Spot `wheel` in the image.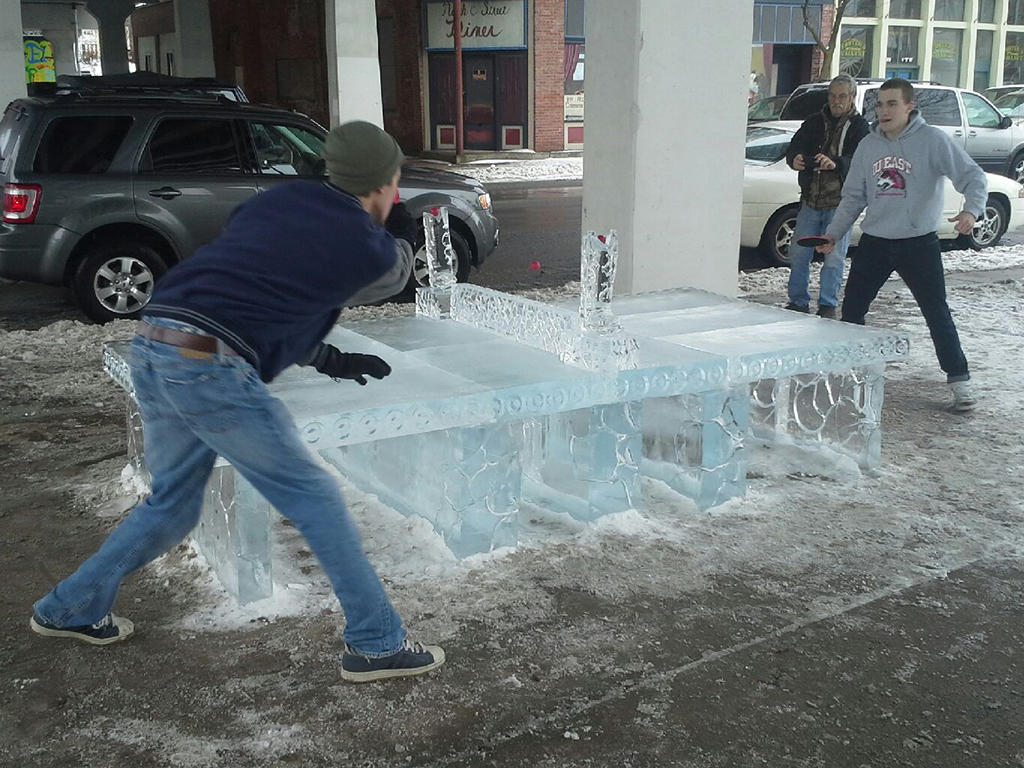
`wheel` found at x1=1005, y1=150, x2=1023, y2=179.
